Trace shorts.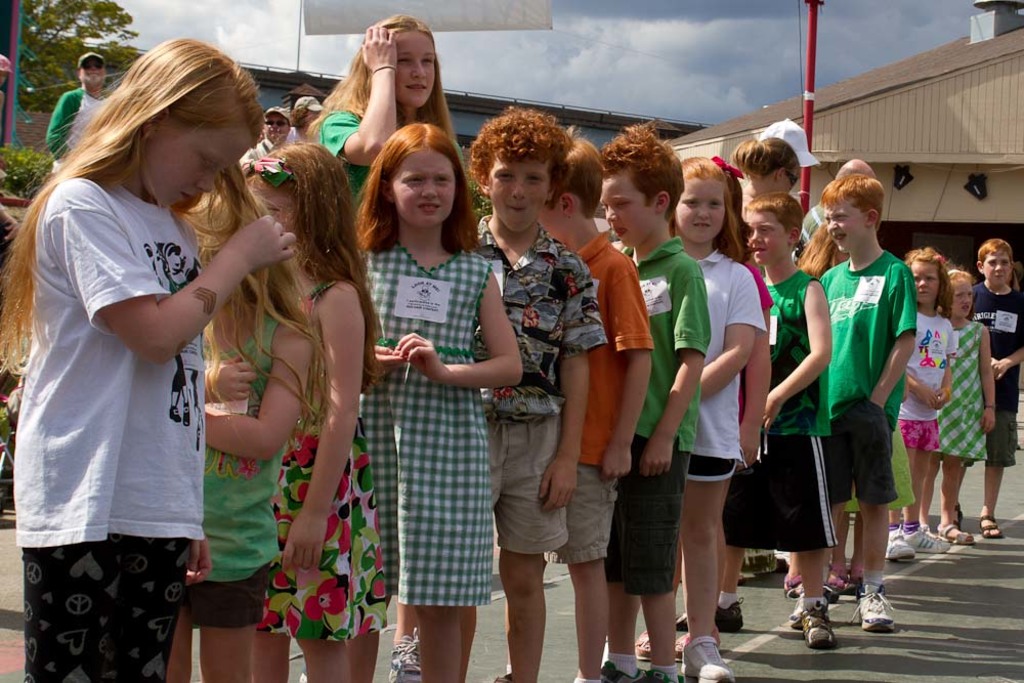
Traced to x1=897 y1=420 x2=940 y2=447.
